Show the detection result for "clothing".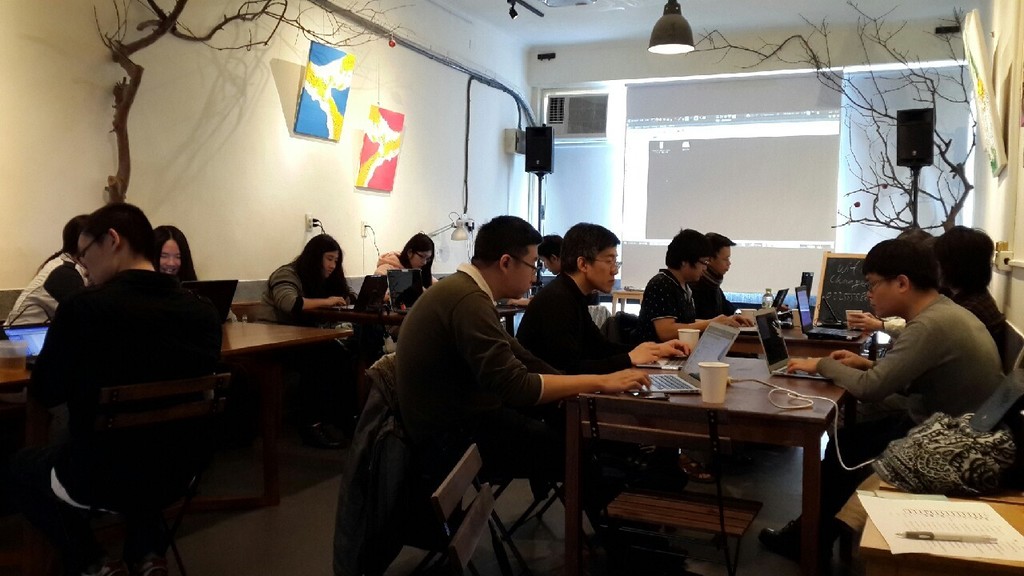
rect(29, 265, 185, 419).
